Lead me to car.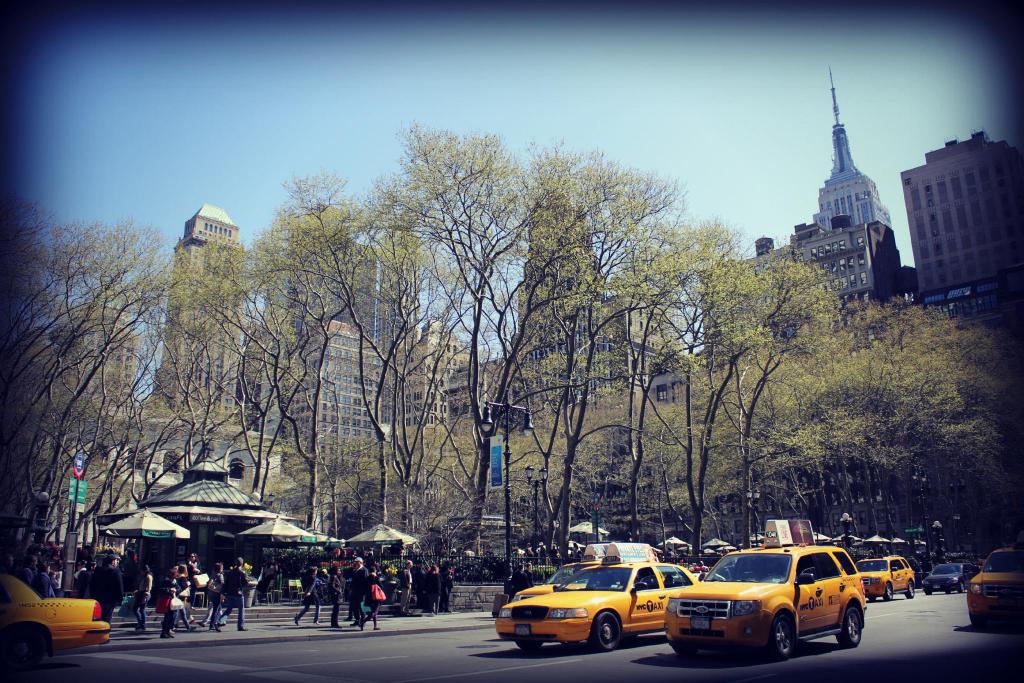
Lead to (668, 541, 863, 662).
